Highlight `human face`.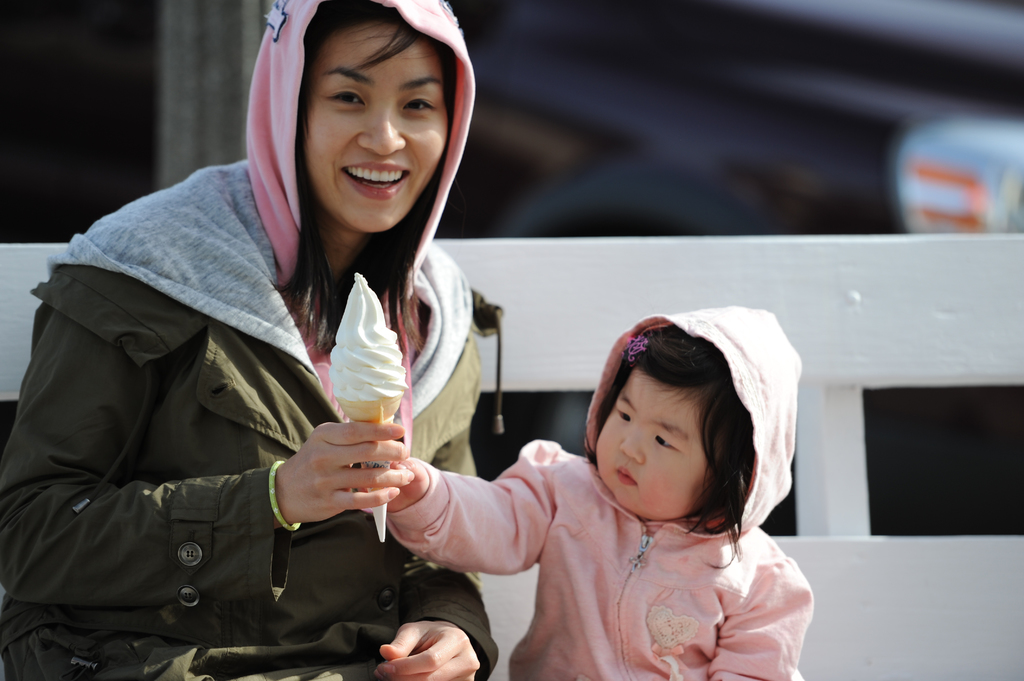
Highlighted region: <box>305,24,447,231</box>.
